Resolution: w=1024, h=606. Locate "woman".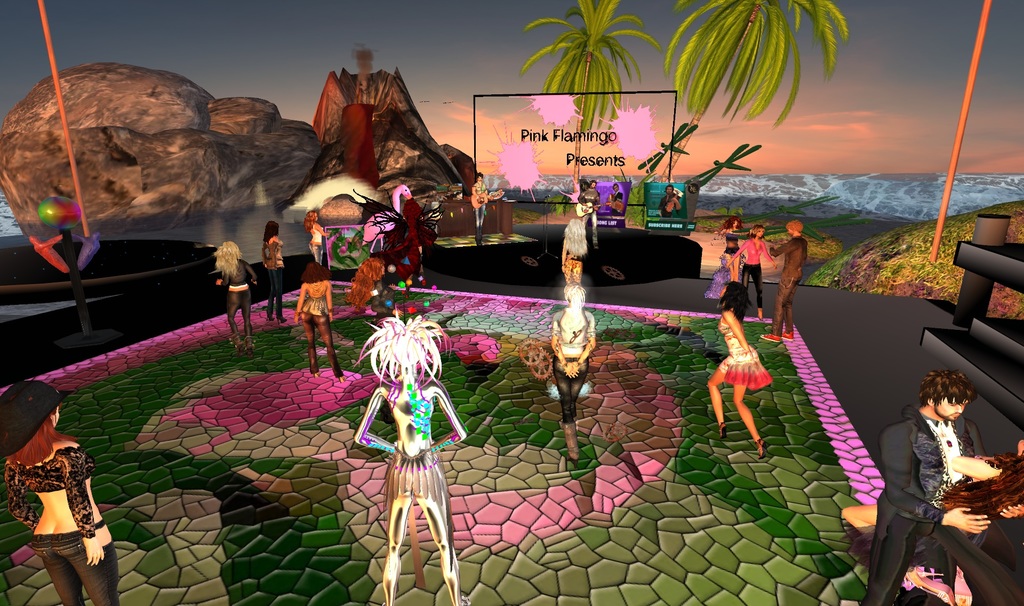
[0, 376, 109, 605].
